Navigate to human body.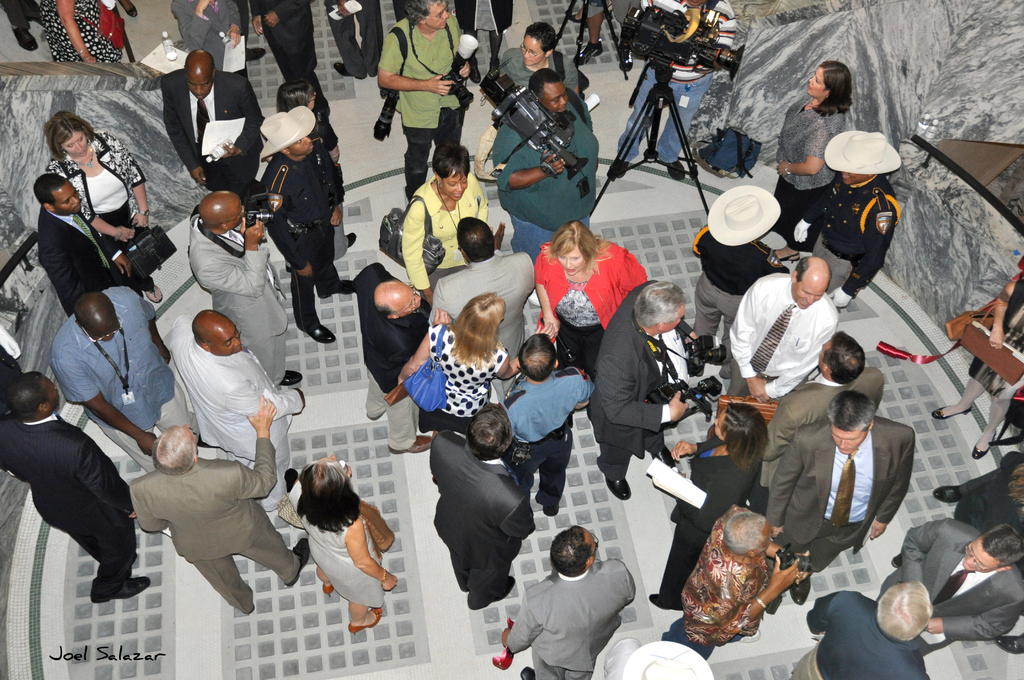
Navigation target: [left=495, top=331, right=591, bottom=519].
